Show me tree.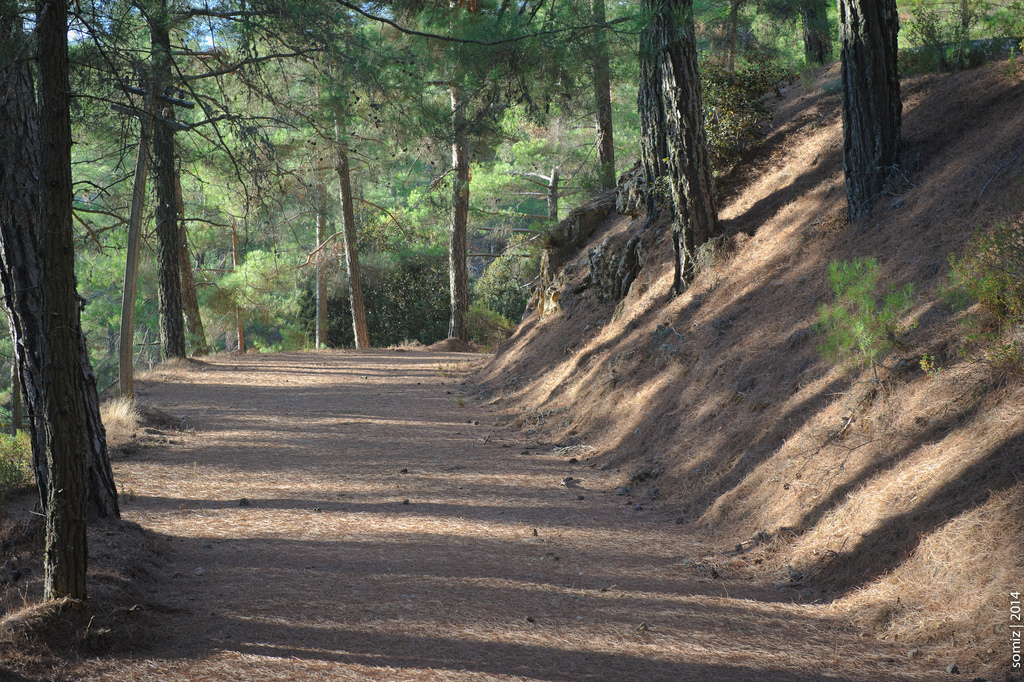
tree is here: locate(314, 15, 378, 351).
